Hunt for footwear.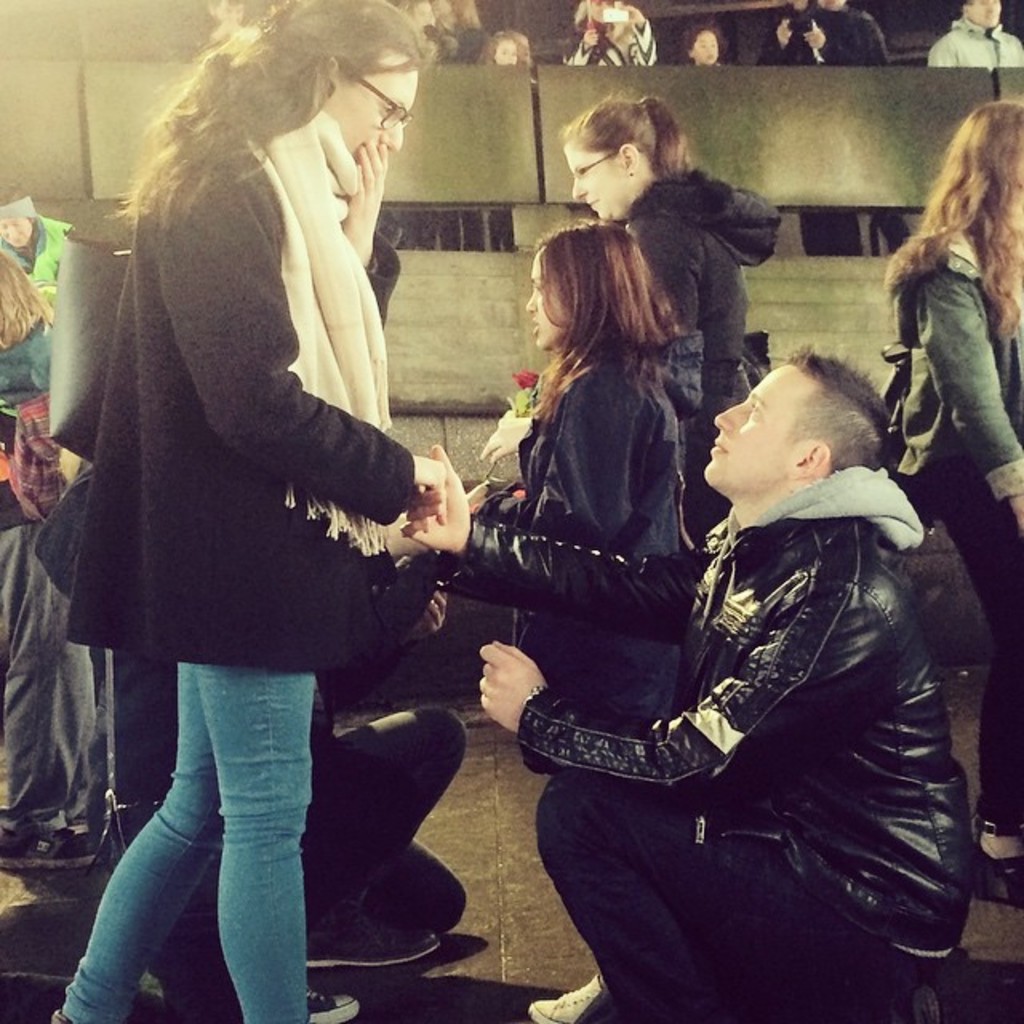
Hunted down at 0,819,94,874.
